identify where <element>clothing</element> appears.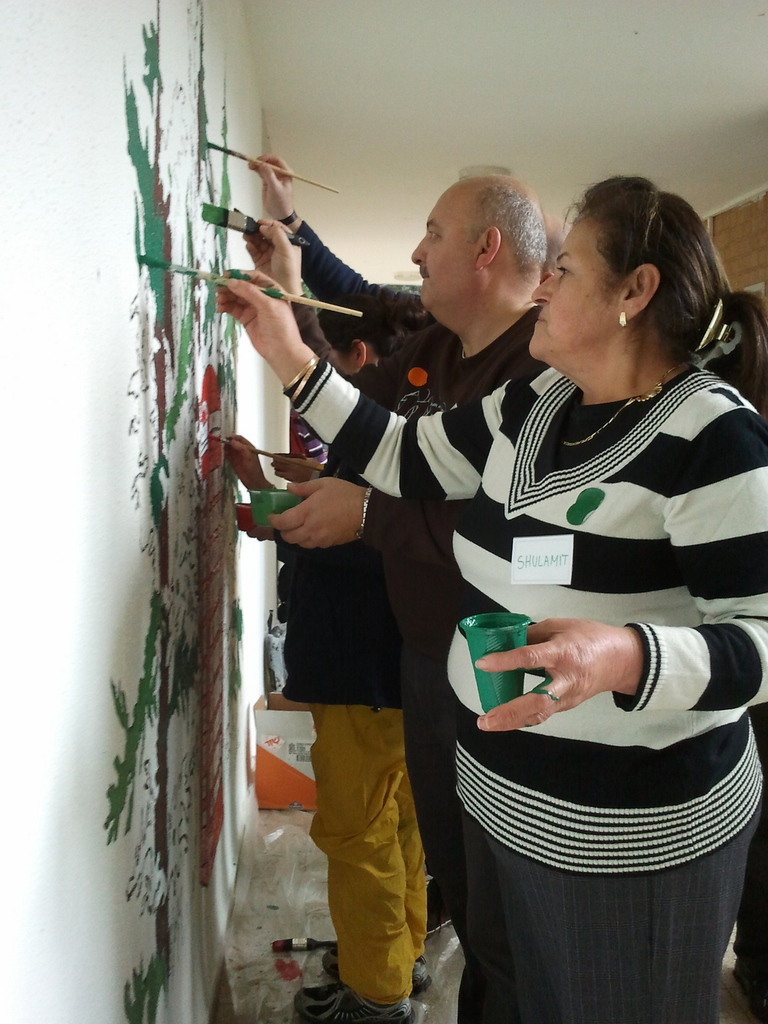
Appears at {"left": 365, "top": 288, "right": 541, "bottom": 953}.
